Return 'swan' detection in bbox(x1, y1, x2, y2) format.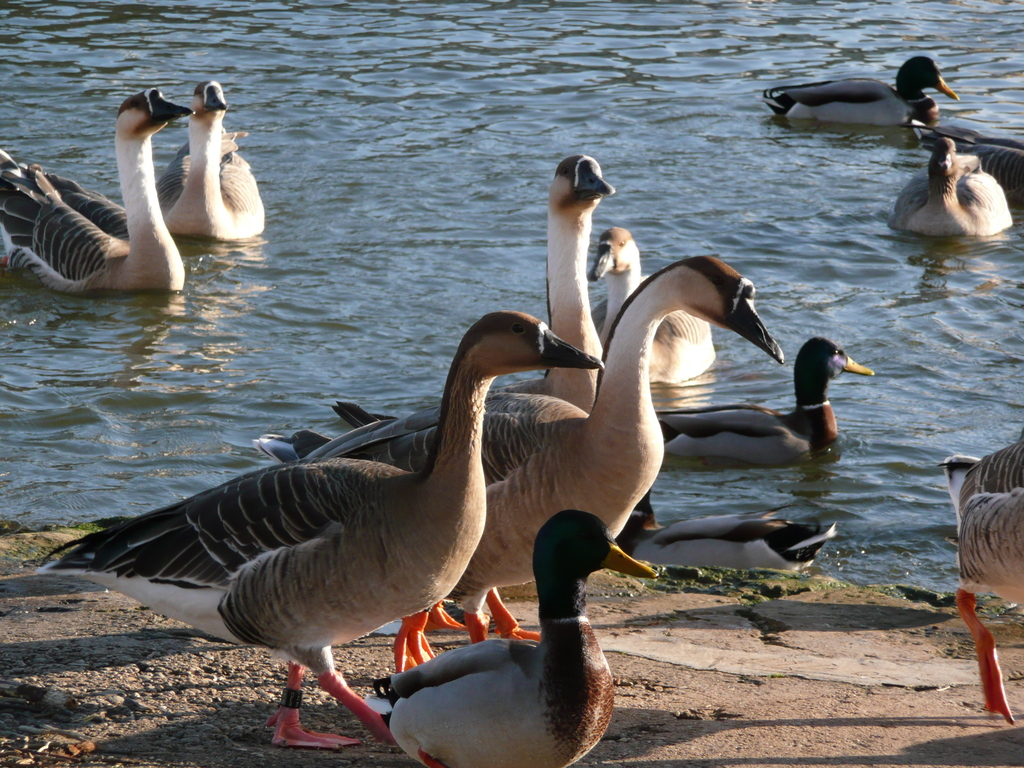
bbox(933, 426, 1023, 724).
